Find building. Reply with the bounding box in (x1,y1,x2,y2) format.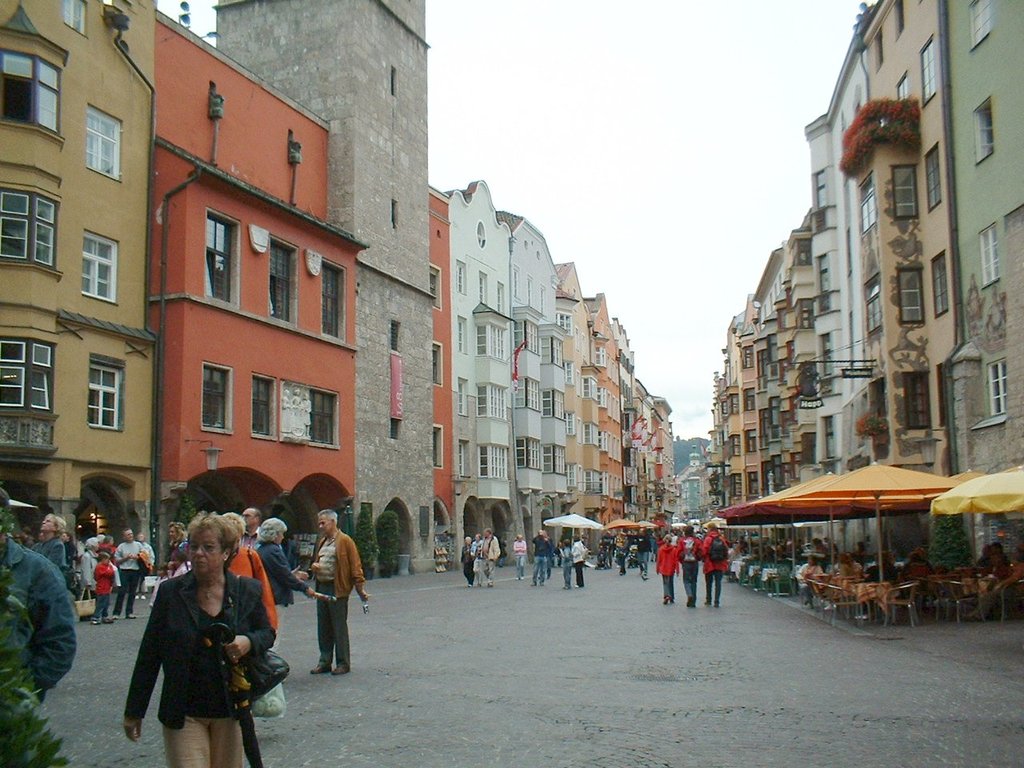
(591,294,622,510).
